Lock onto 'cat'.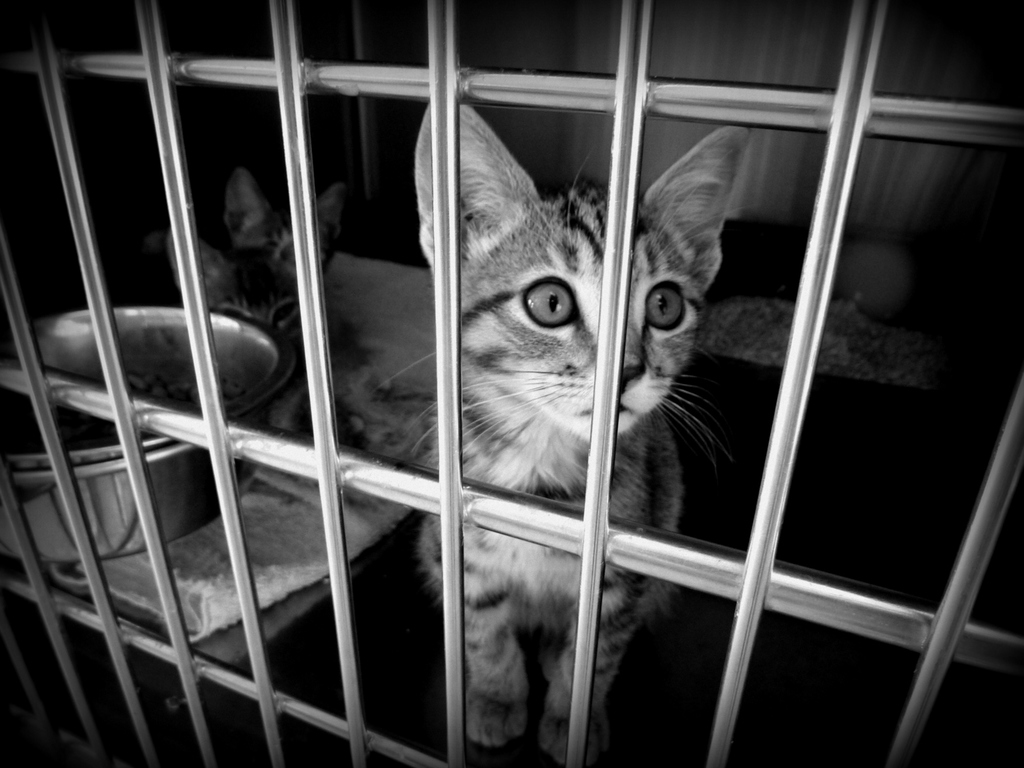
Locked: BBox(166, 169, 346, 380).
